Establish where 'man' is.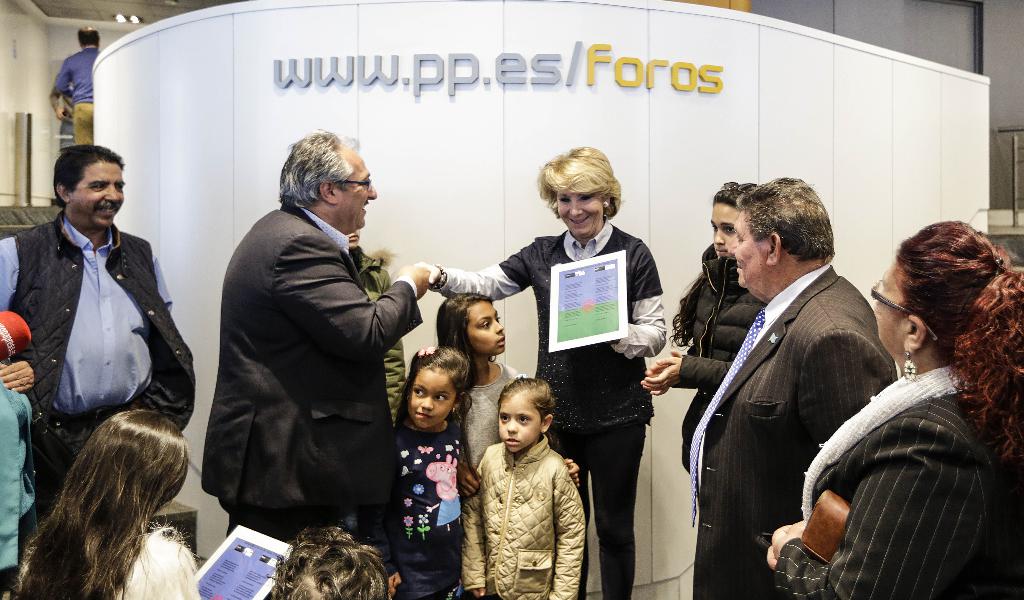
Established at box(198, 125, 435, 541).
